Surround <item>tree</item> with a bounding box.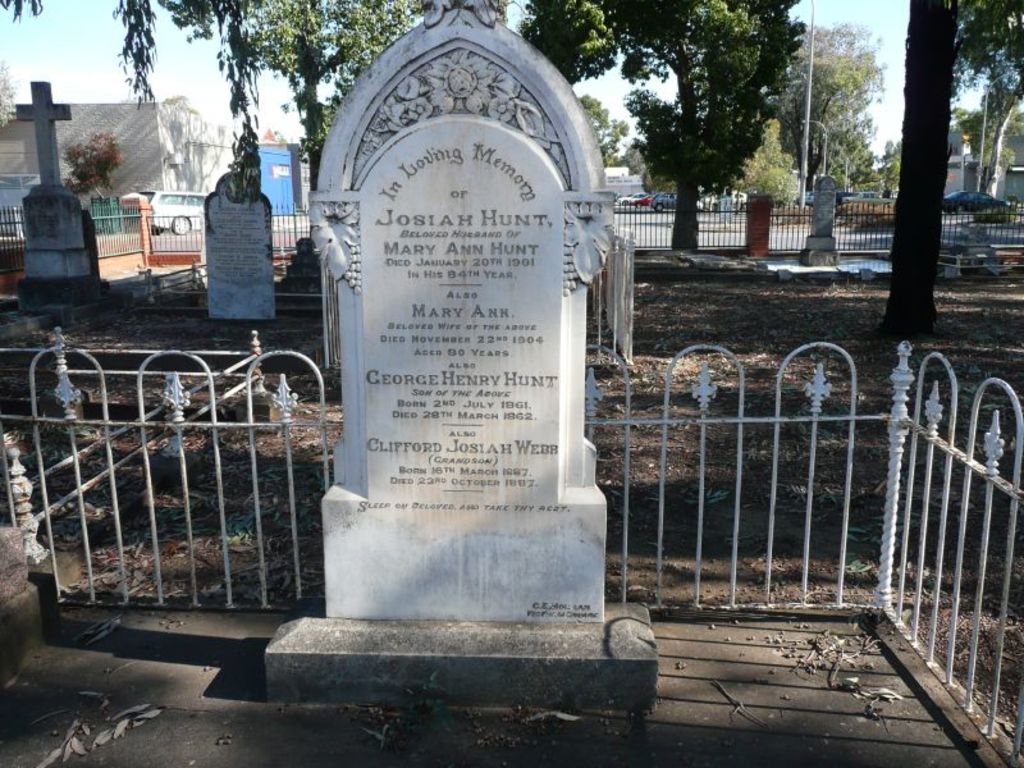
515 0 806 250.
